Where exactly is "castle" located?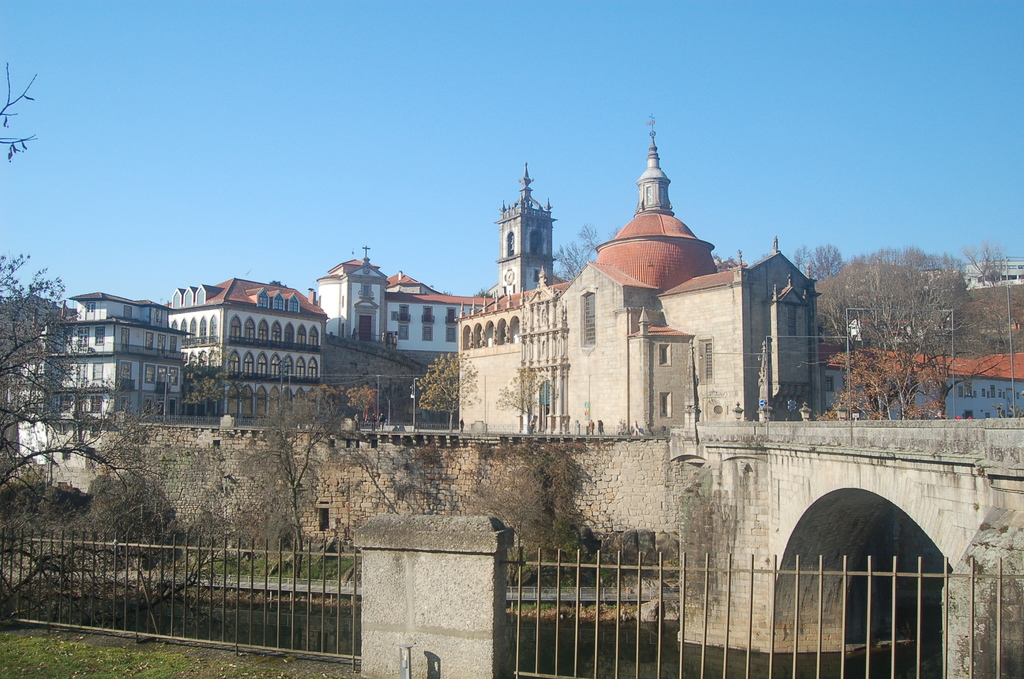
Its bounding box is <box>443,108,851,430</box>.
